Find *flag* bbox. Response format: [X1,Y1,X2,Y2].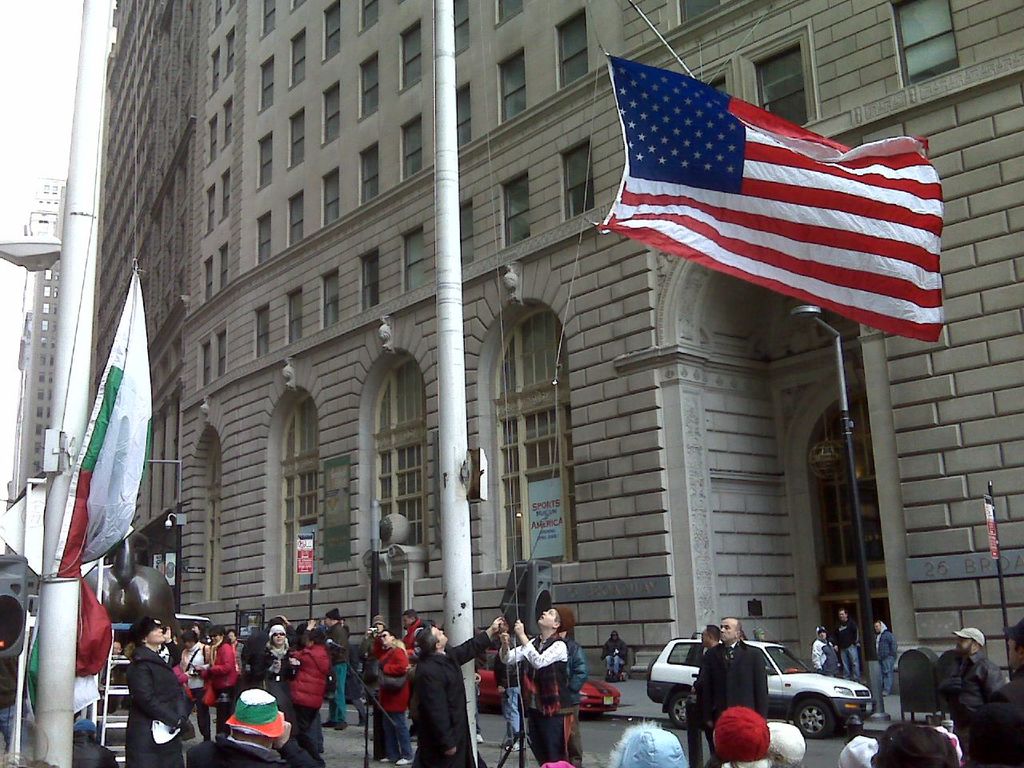
[34,260,158,726].
